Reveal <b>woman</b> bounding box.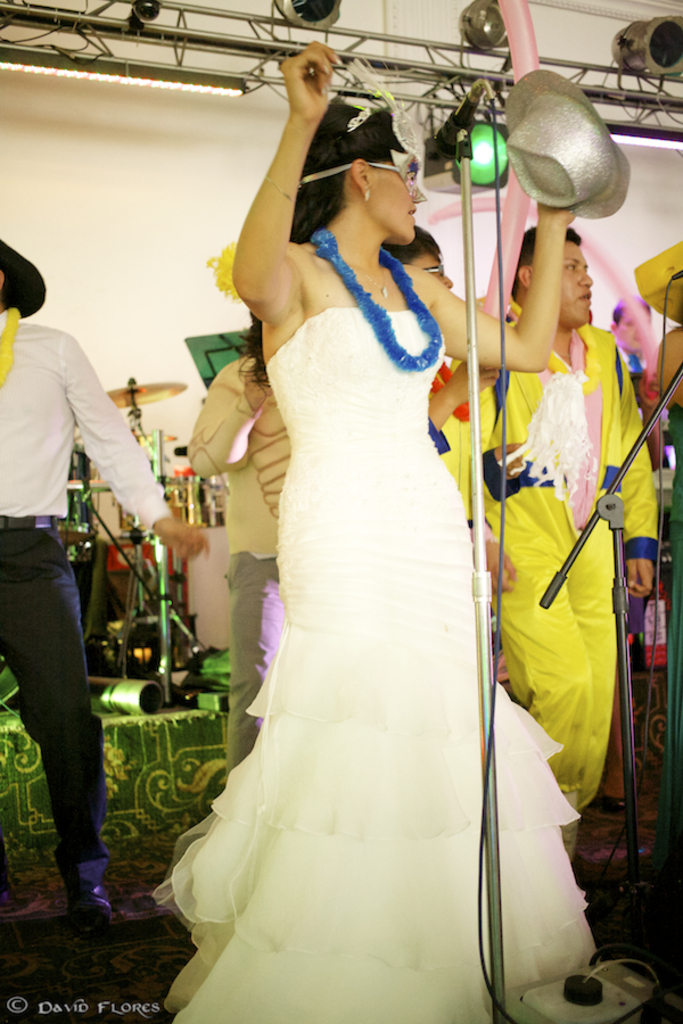
Revealed: 198,32,517,1023.
